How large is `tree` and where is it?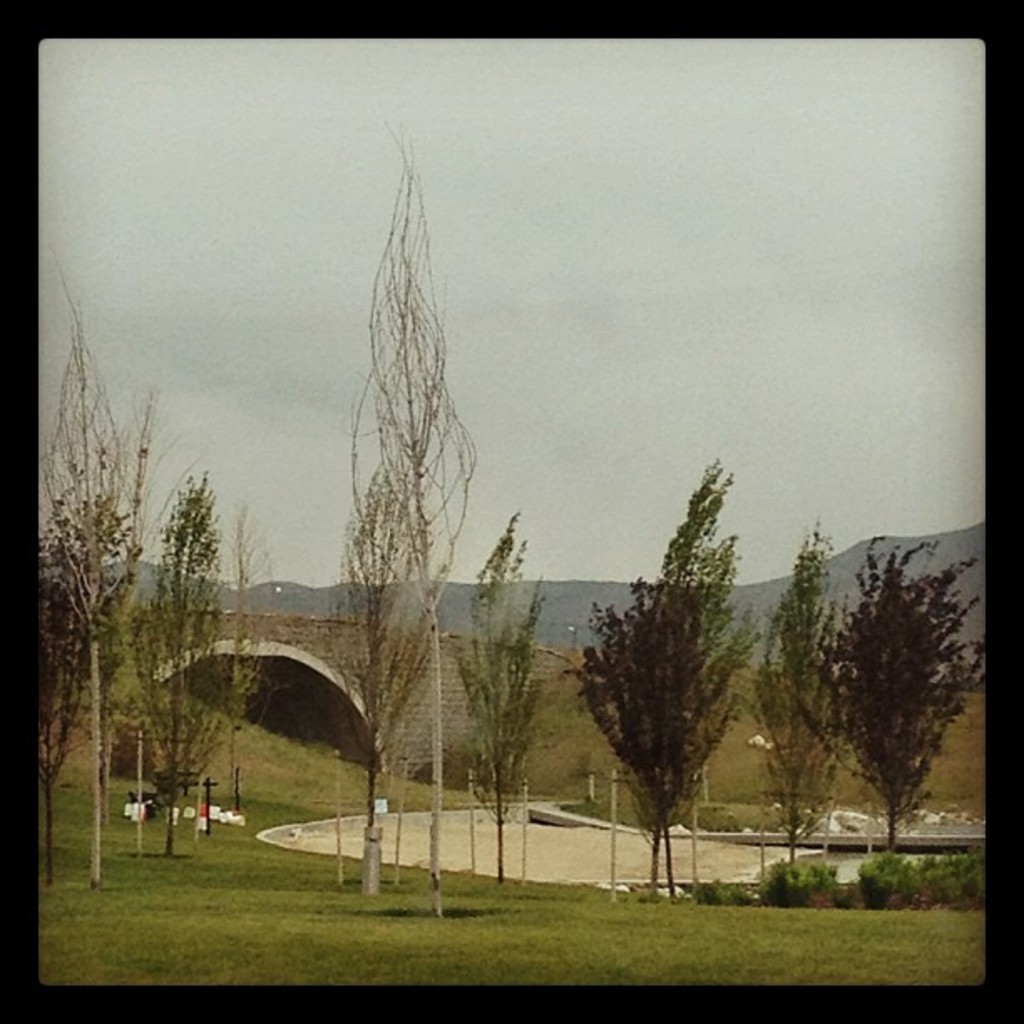
Bounding box: x1=746 y1=519 x2=857 y2=863.
